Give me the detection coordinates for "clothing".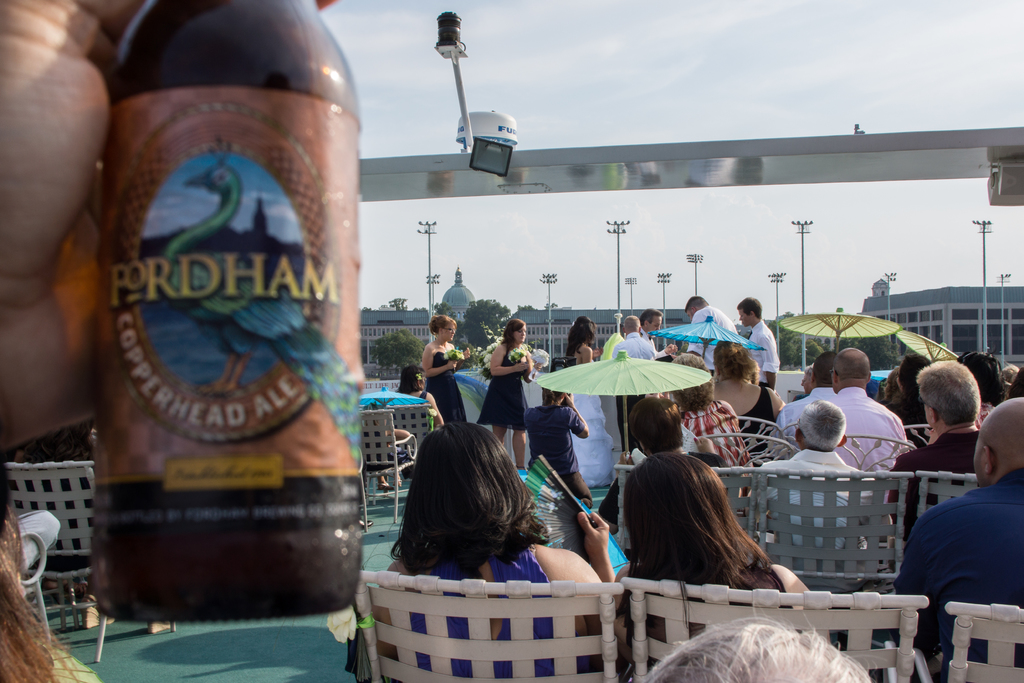
737 375 779 474.
